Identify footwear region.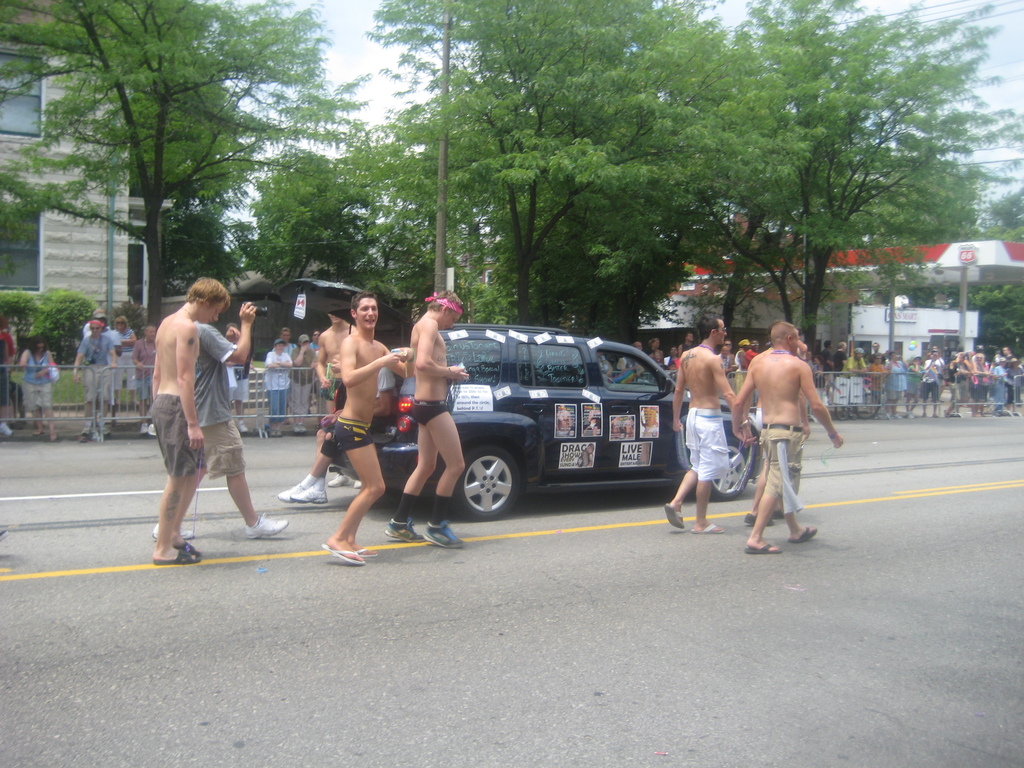
Region: 243 514 288 539.
